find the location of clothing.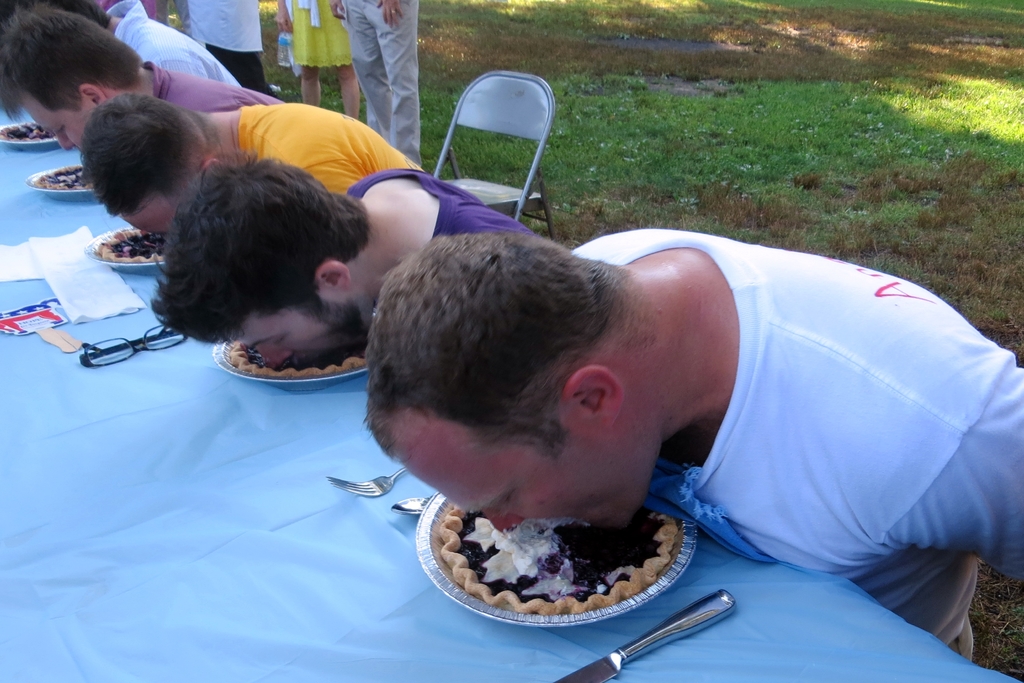
Location: x1=237, y1=105, x2=430, y2=194.
